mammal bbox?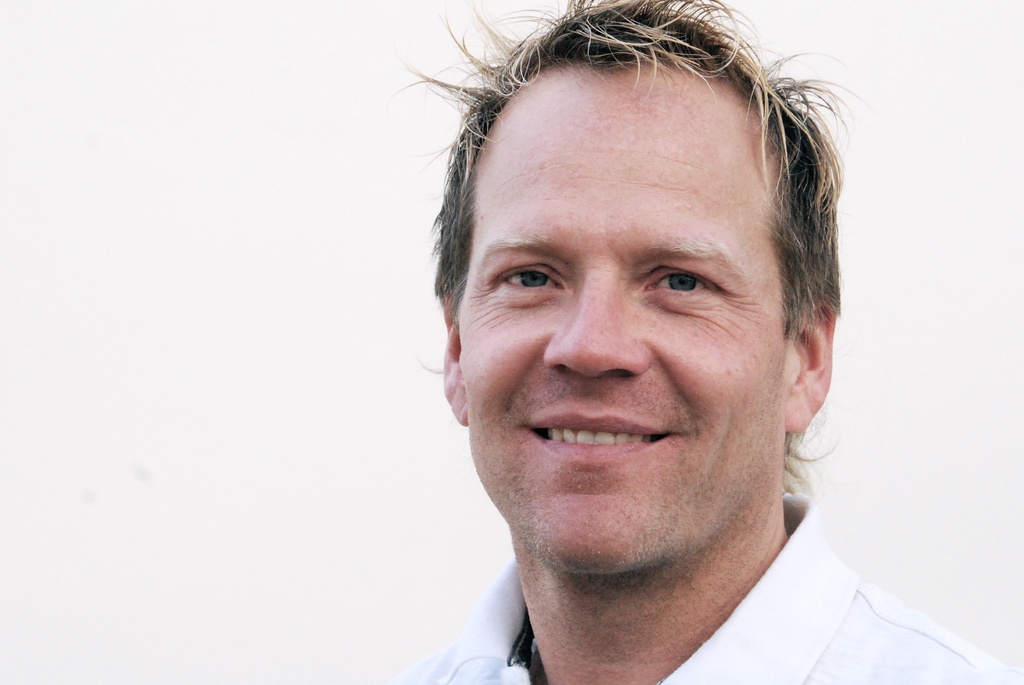
<region>390, 0, 1008, 684</region>
